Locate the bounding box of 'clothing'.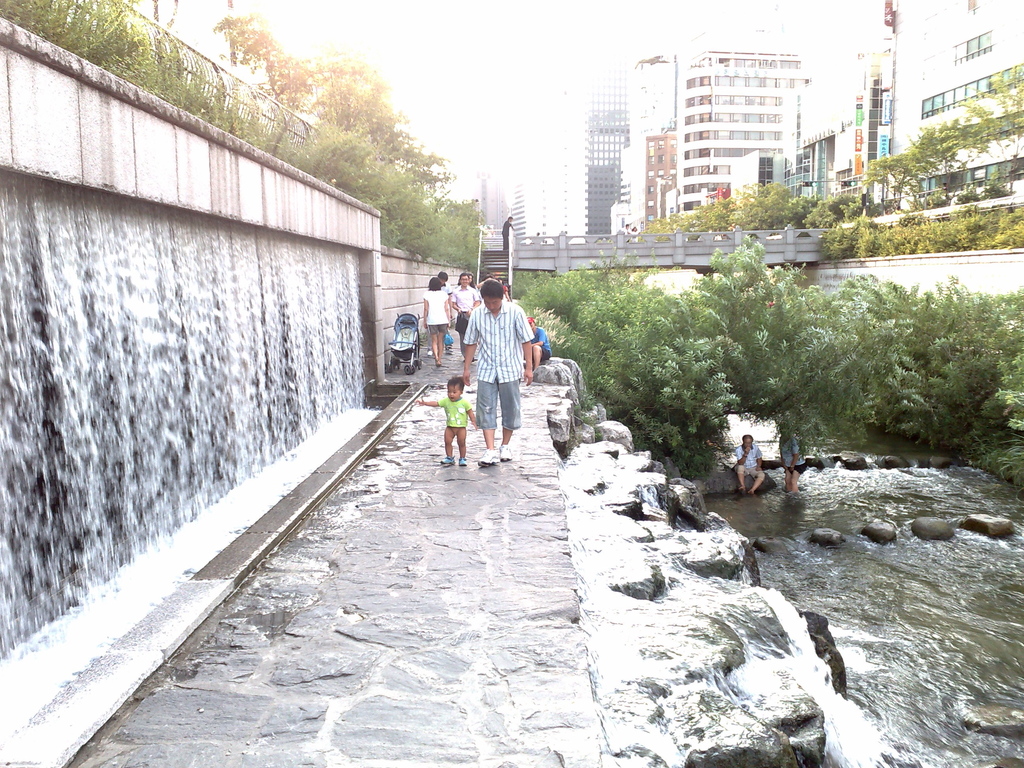
Bounding box: {"x1": 463, "y1": 305, "x2": 528, "y2": 422}.
